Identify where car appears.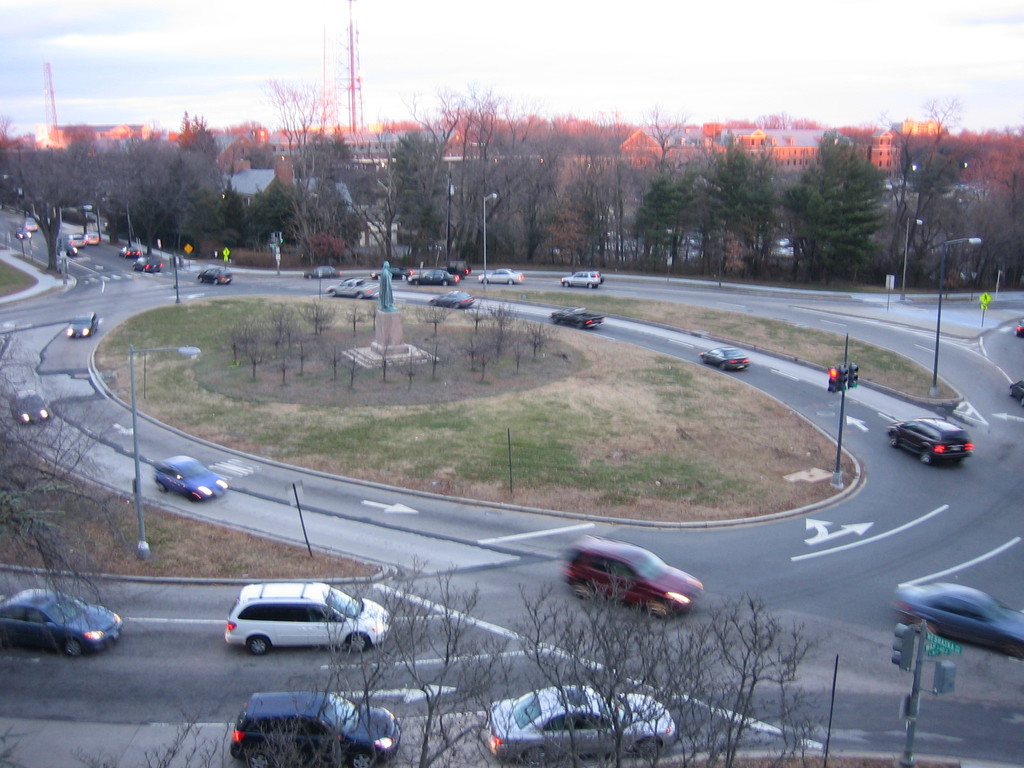
Appears at bbox=(476, 265, 524, 286).
